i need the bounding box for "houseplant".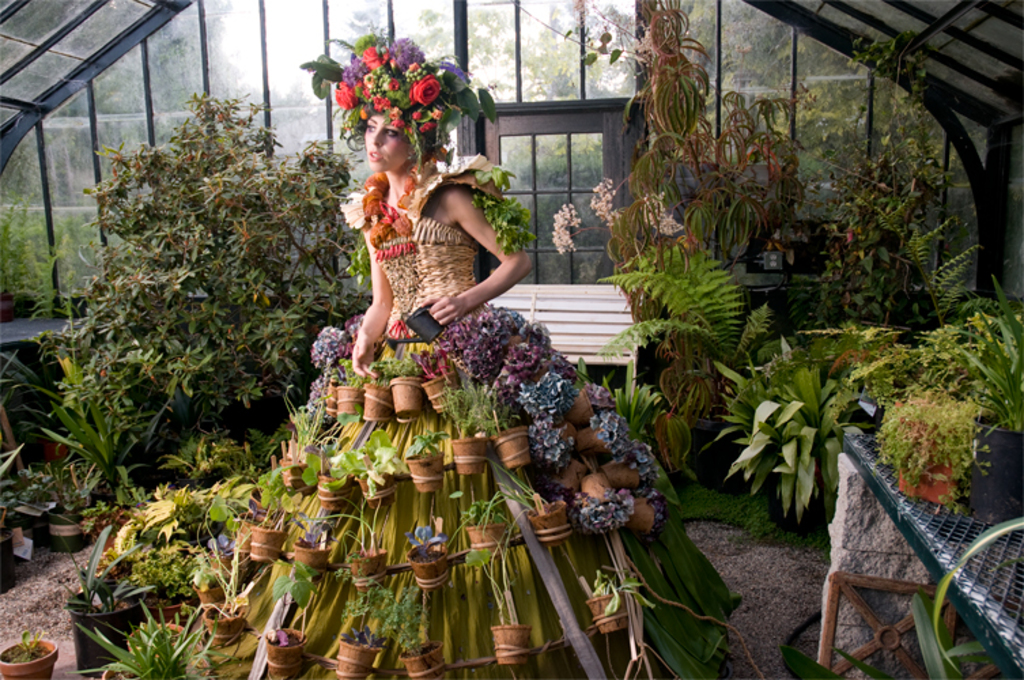
Here it is: (x1=575, y1=573, x2=649, y2=631).
